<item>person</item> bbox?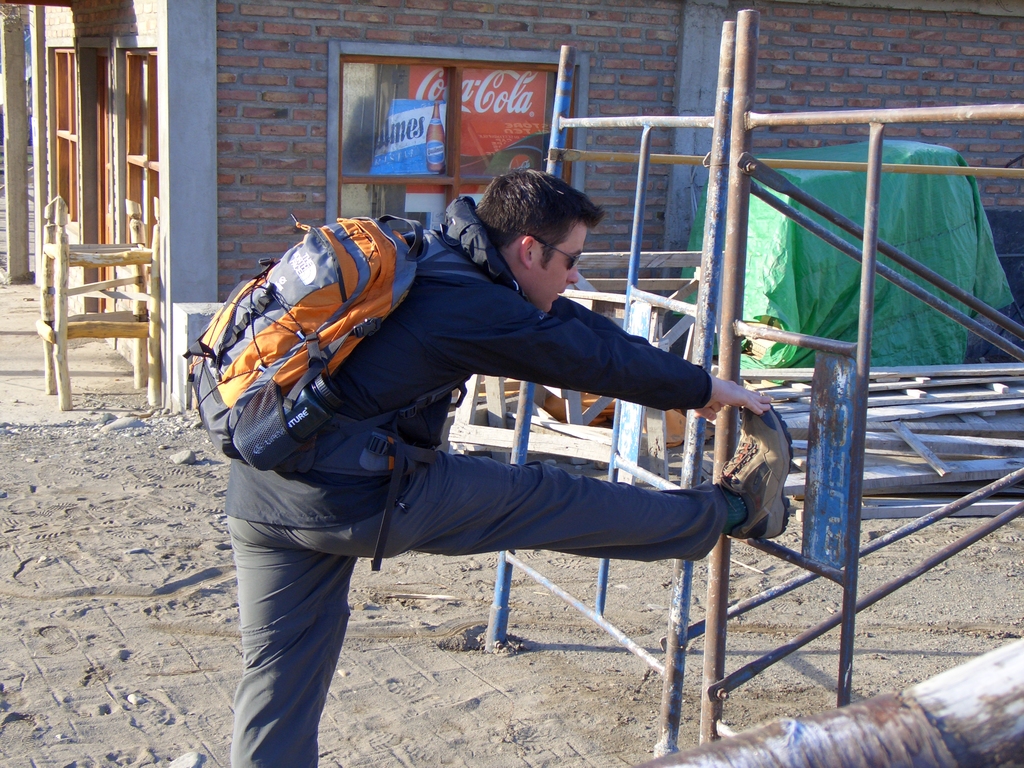
region(220, 161, 791, 767)
